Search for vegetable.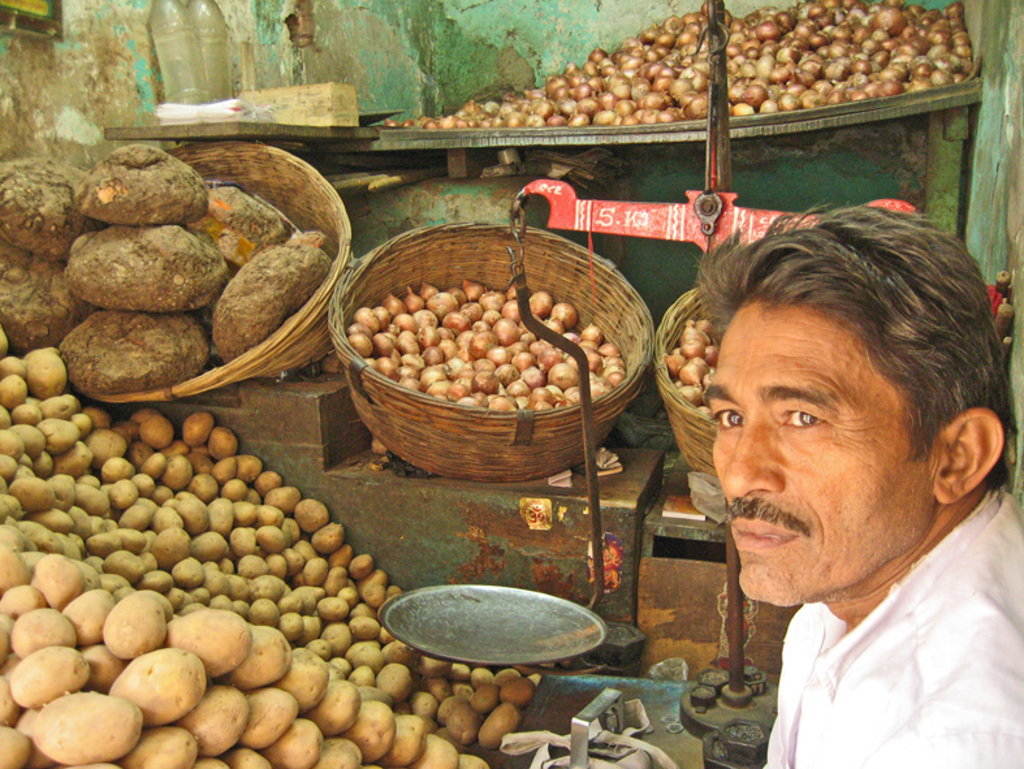
Found at 341/586/358/606.
